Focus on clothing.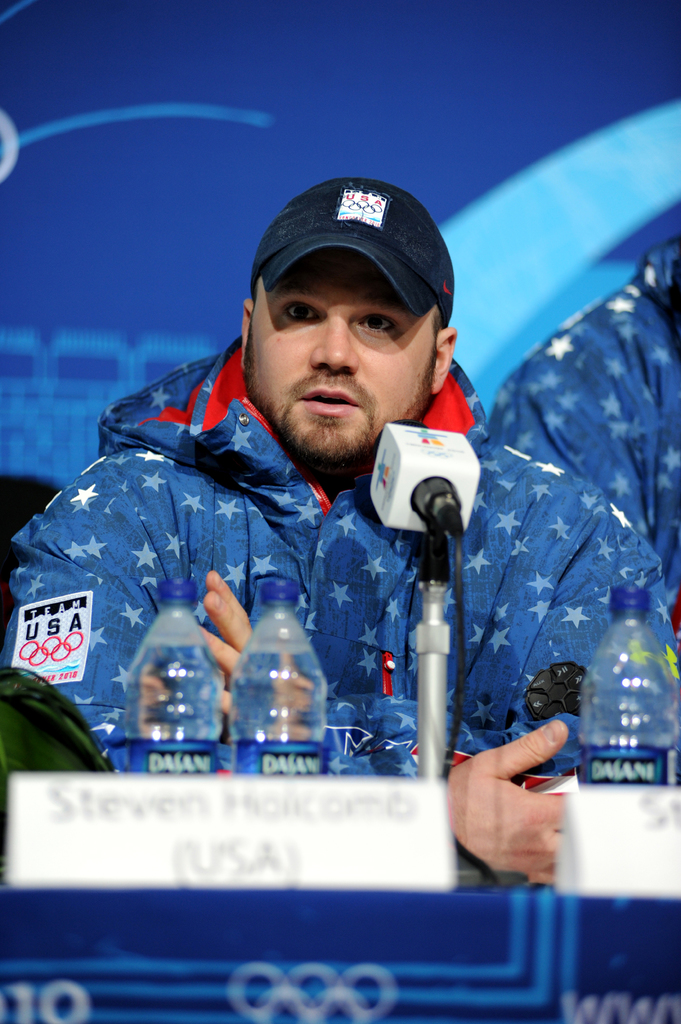
Focused at <box>1,339,680,773</box>.
